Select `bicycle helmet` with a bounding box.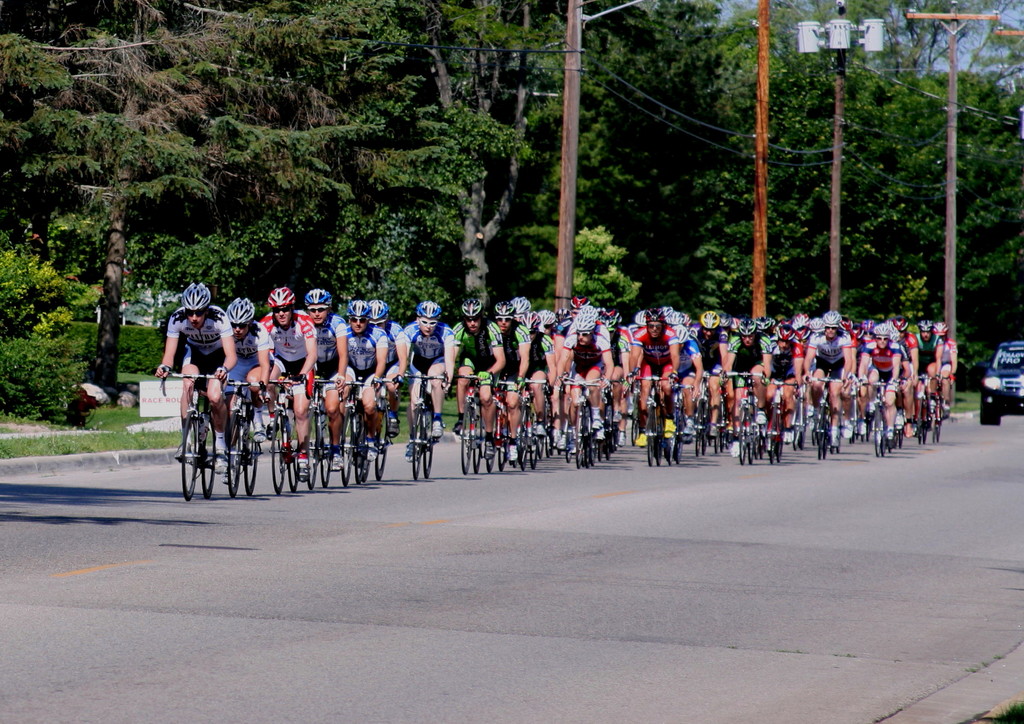
x1=675, y1=326, x2=689, y2=344.
